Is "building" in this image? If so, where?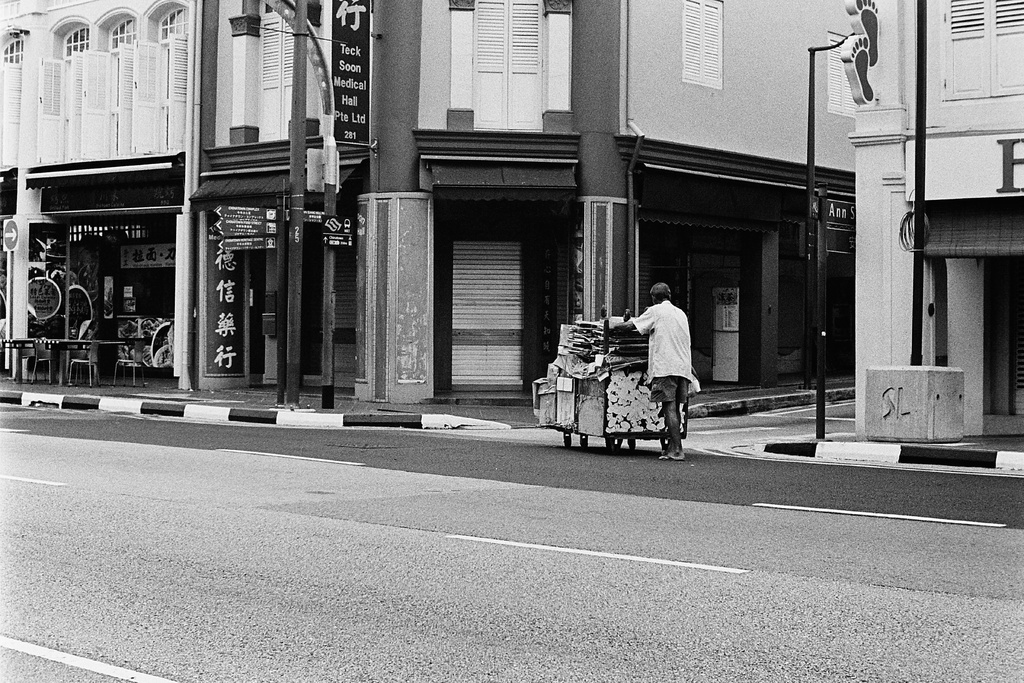
Yes, at 0 0 847 403.
